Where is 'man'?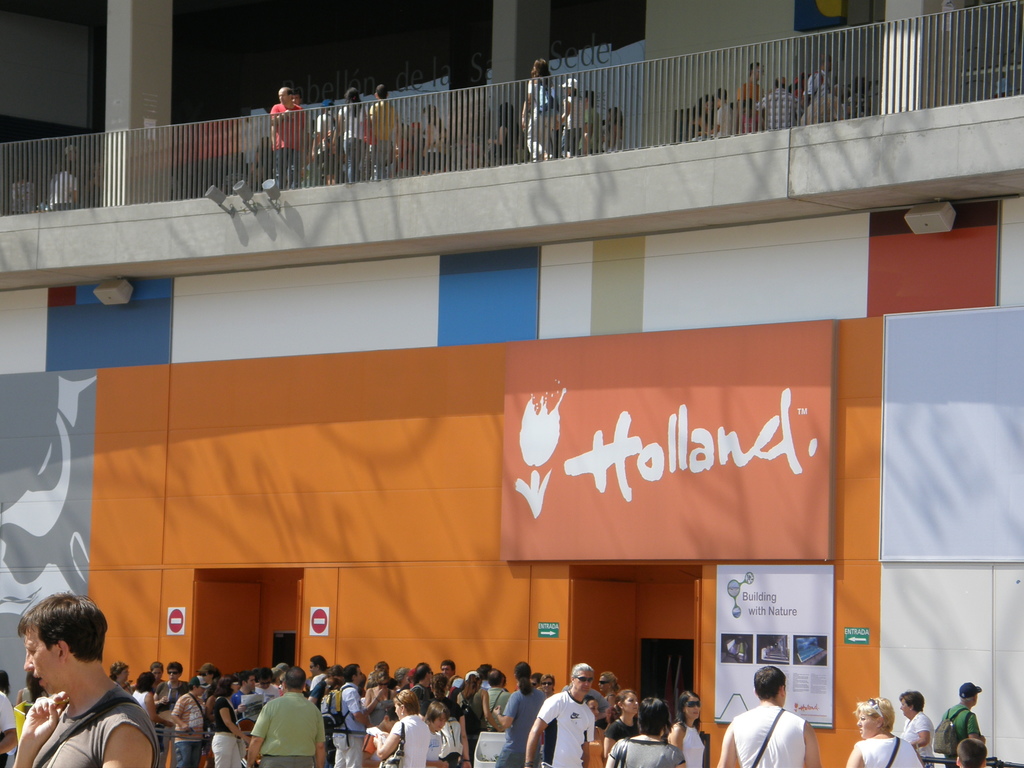
x1=442, y1=660, x2=458, y2=680.
